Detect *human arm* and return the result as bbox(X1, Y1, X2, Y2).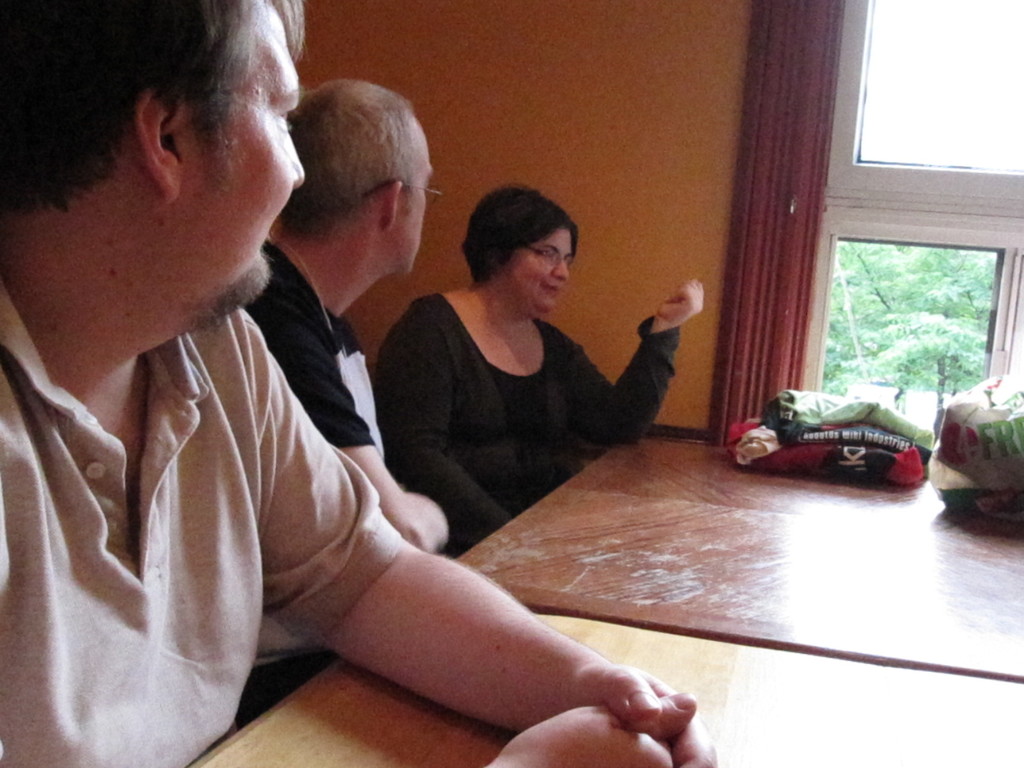
bbox(249, 303, 725, 767).
